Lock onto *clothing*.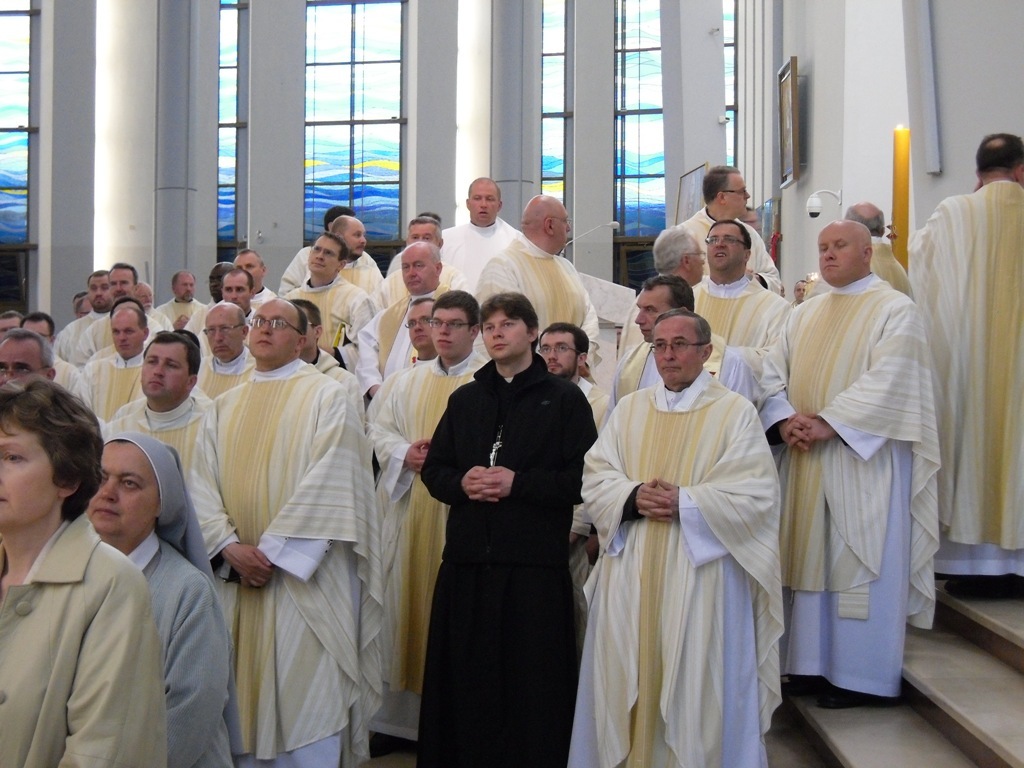
Locked: 2/504/169/767.
